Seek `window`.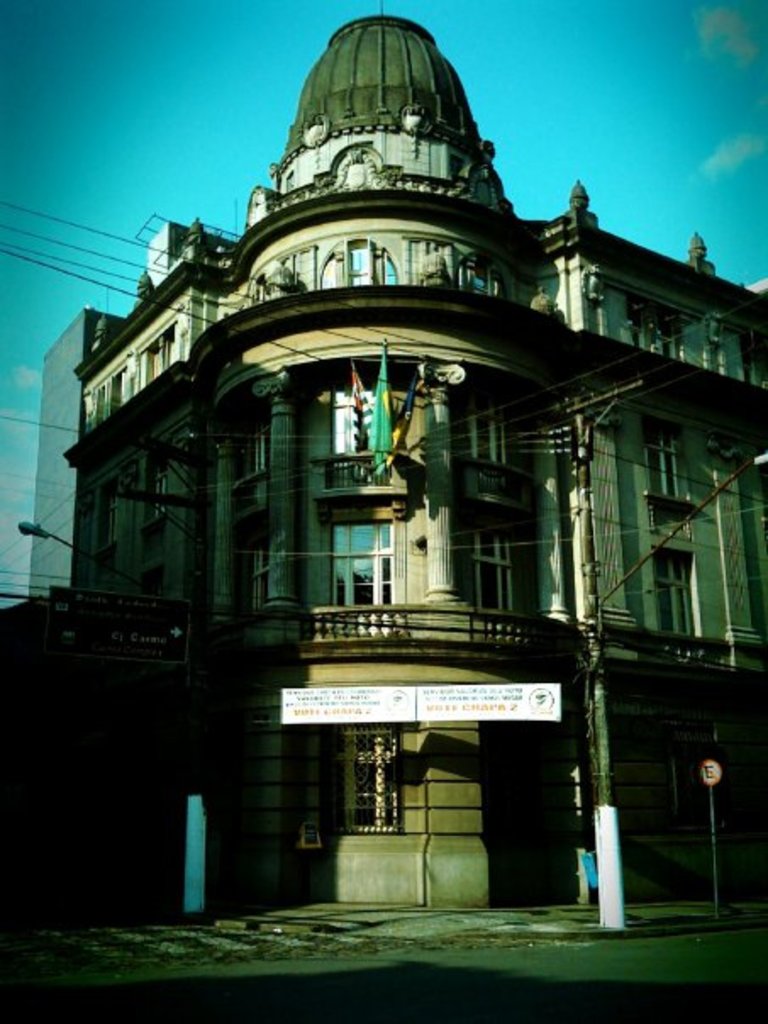
[239,410,268,512].
